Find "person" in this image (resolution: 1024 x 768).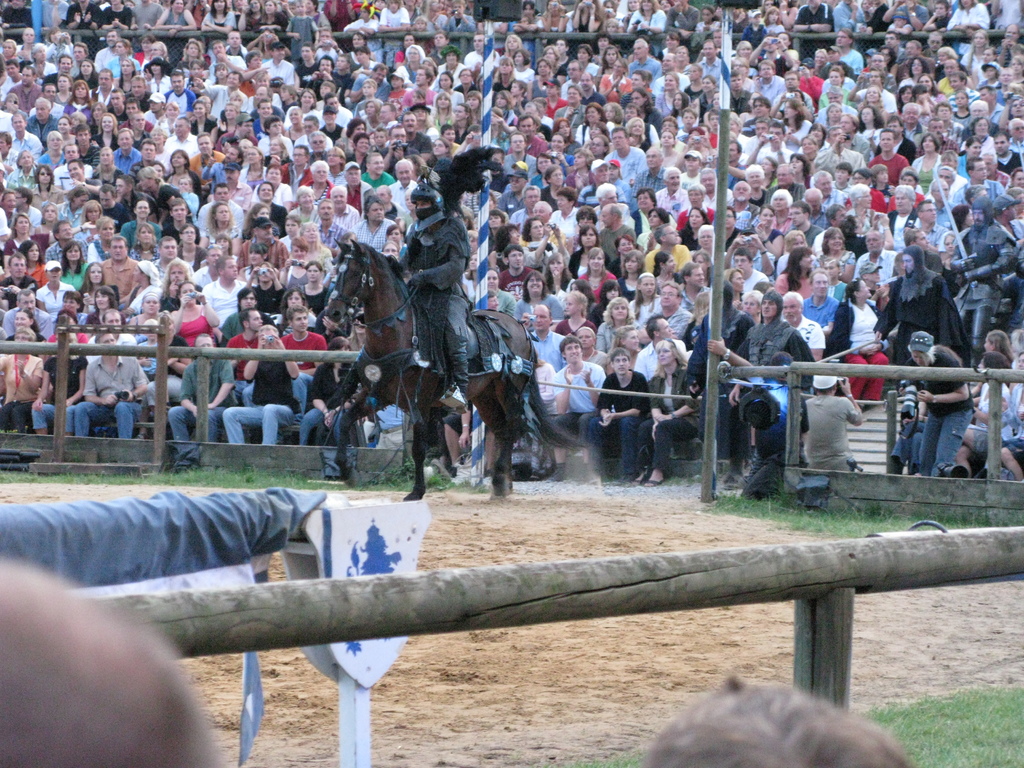
586,351,647,481.
